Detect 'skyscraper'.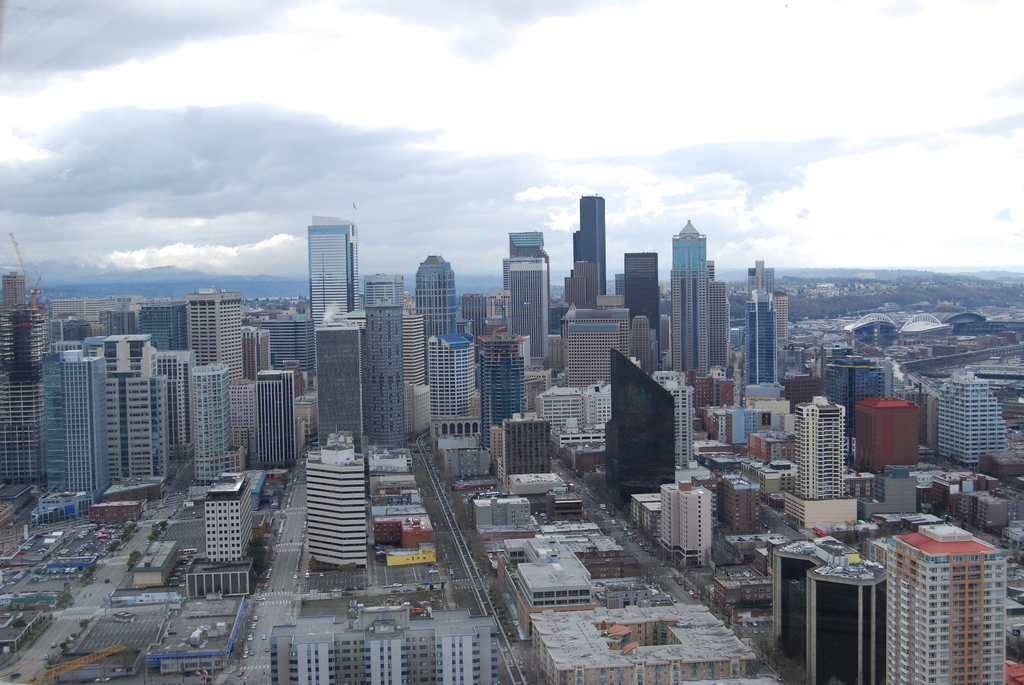
Detected at rect(748, 261, 774, 299).
